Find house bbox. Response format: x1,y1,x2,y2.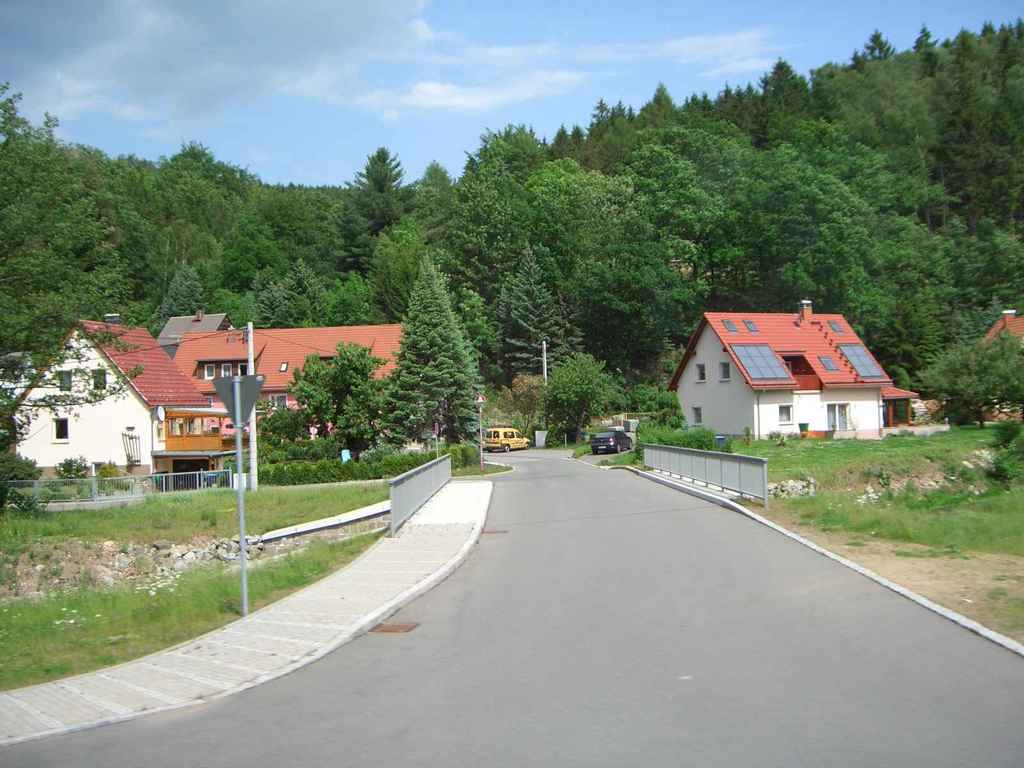
975,303,1023,344.
